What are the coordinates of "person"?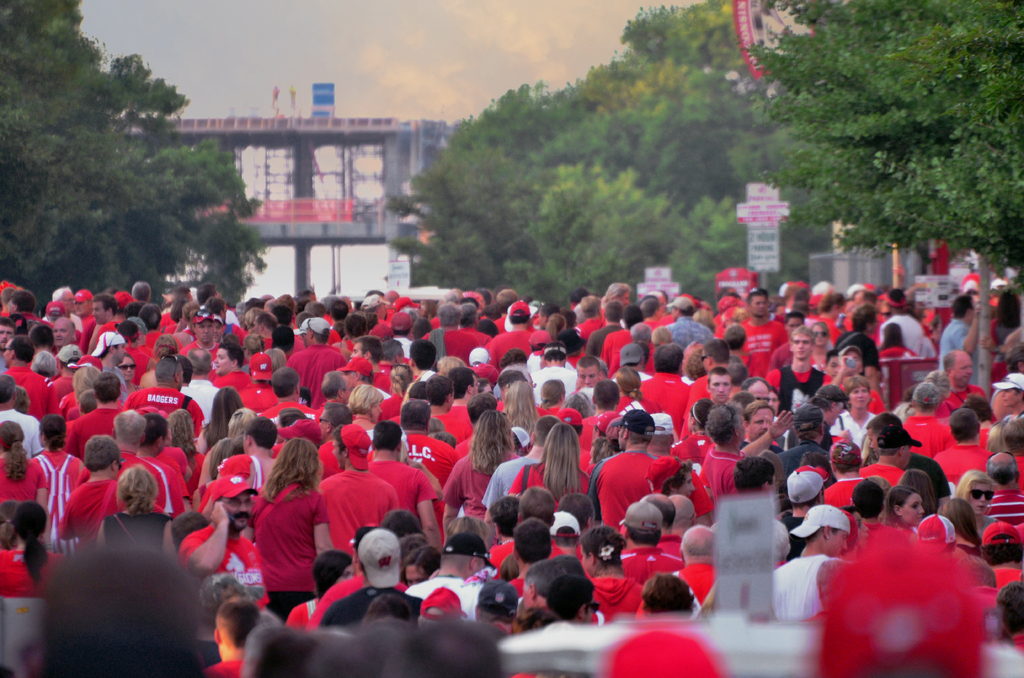
(487,302,548,361).
